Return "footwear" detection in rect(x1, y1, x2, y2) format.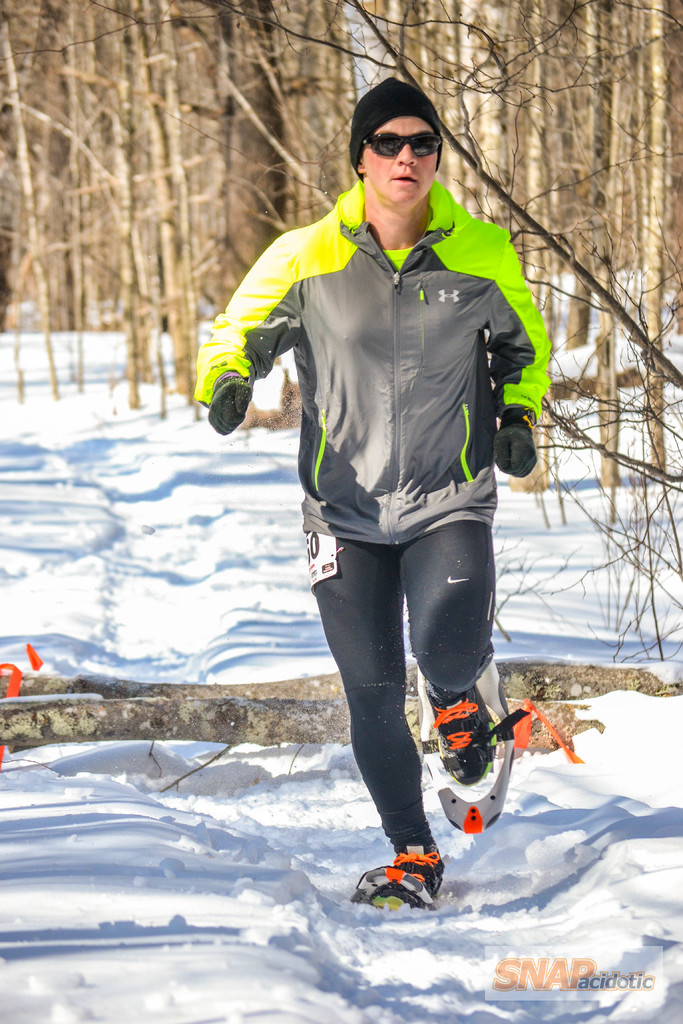
rect(352, 845, 454, 907).
